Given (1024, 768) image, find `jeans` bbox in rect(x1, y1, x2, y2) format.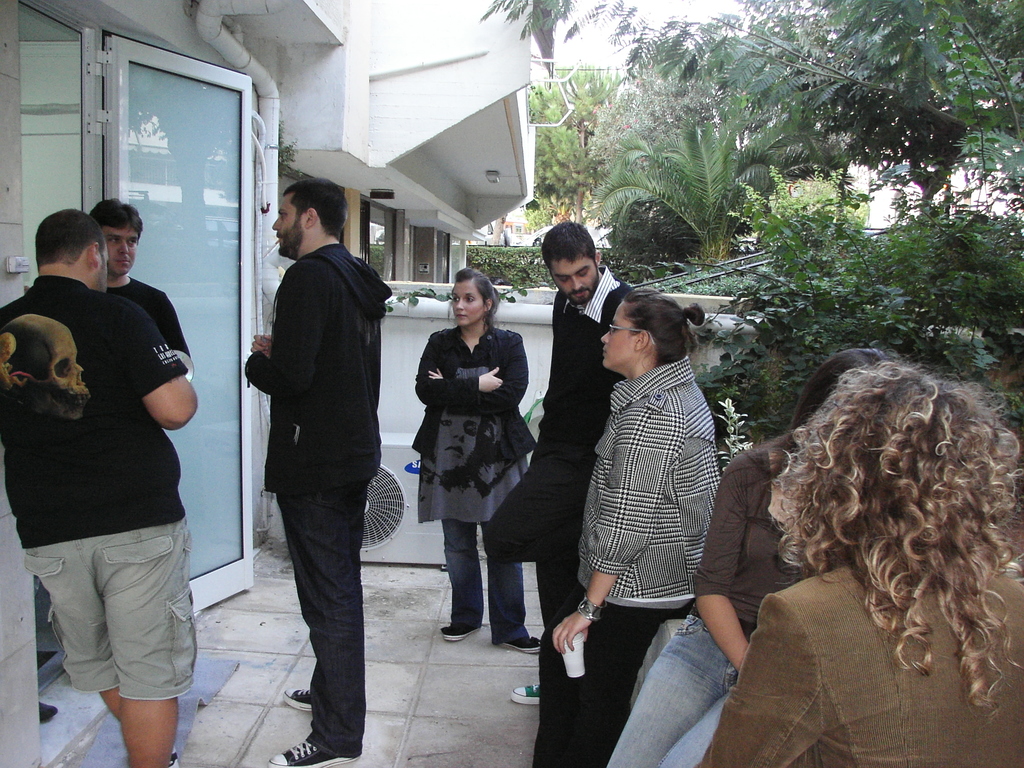
rect(600, 612, 741, 767).
